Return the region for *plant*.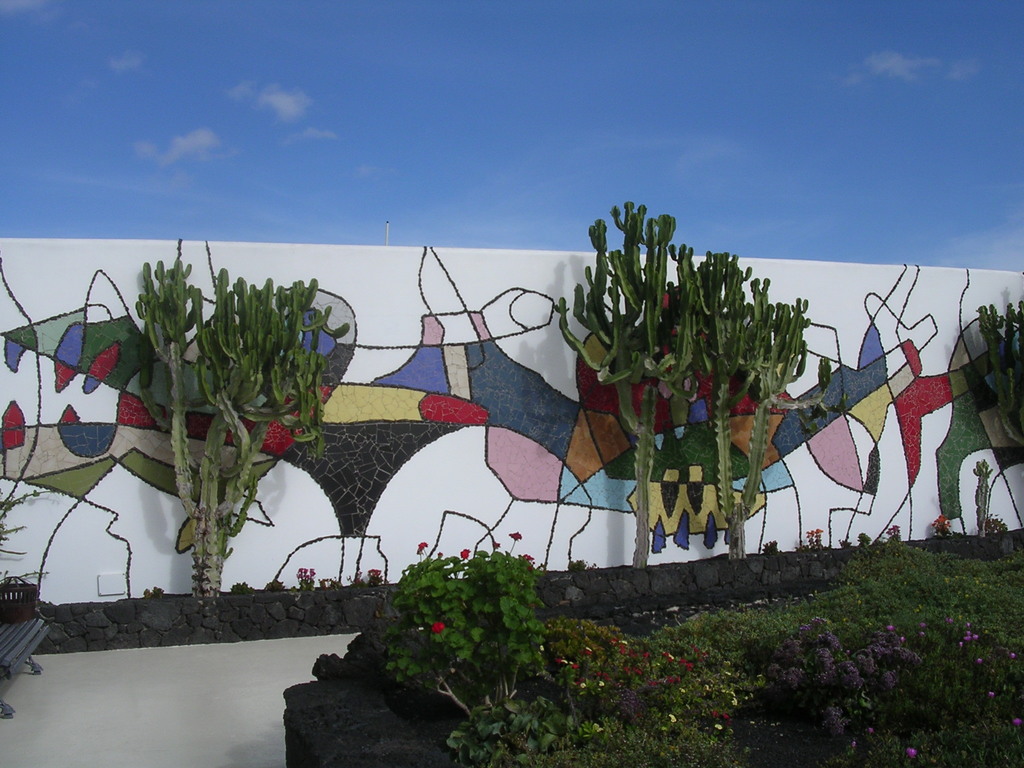
(left=355, top=563, right=390, bottom=594).
